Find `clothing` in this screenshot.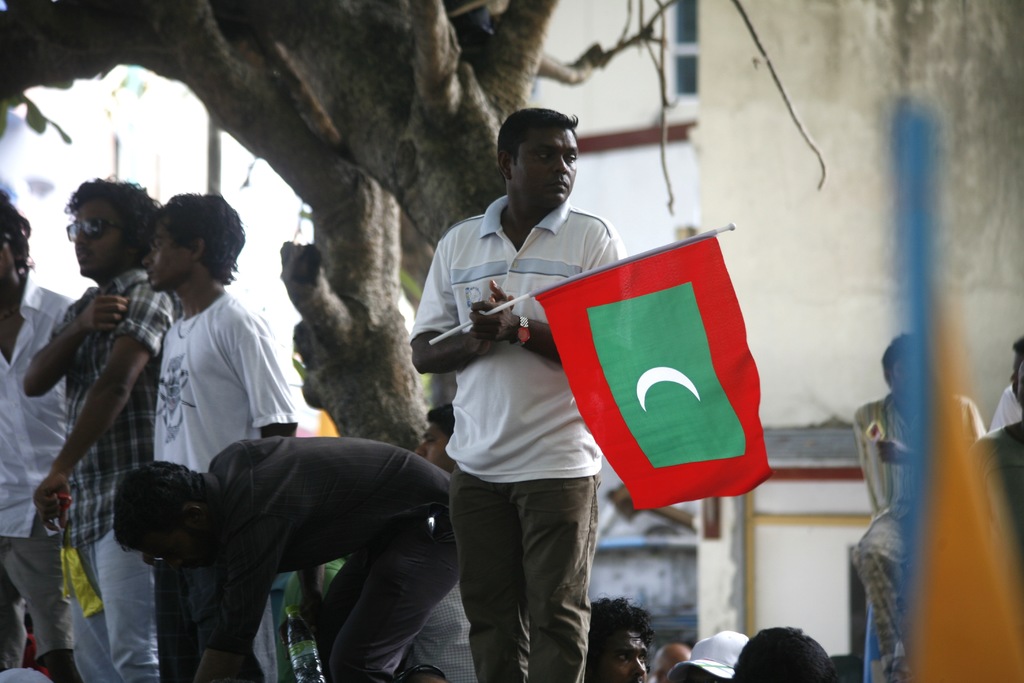
The bounding box for `clothing` is select_region(192, 436, 460, 682).
